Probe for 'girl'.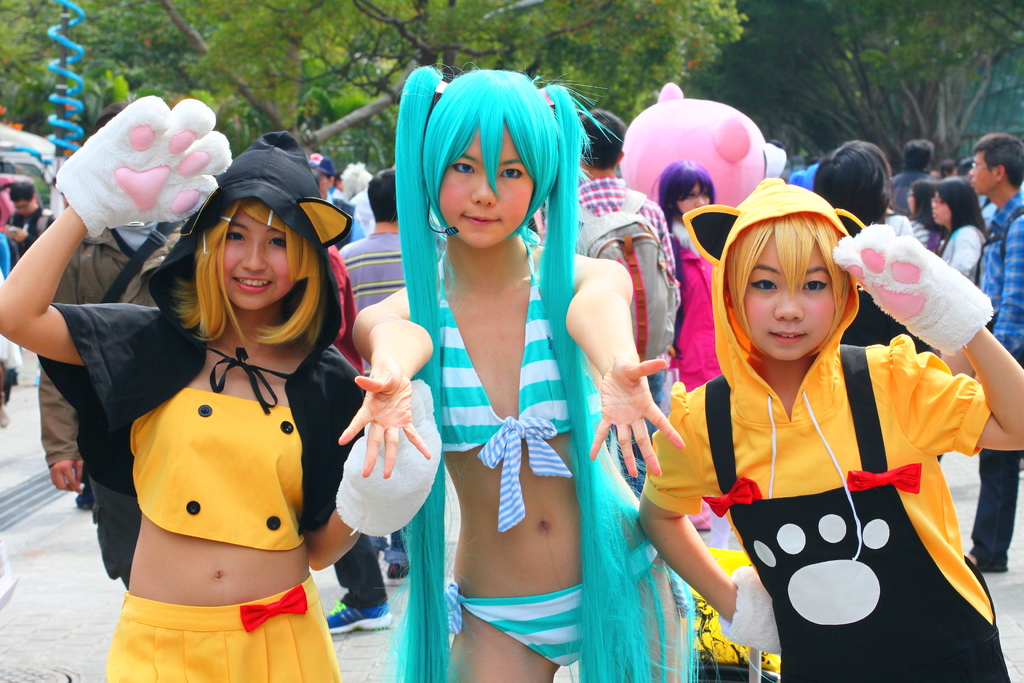
Probe result: box(634, 172, 1023, 682).
